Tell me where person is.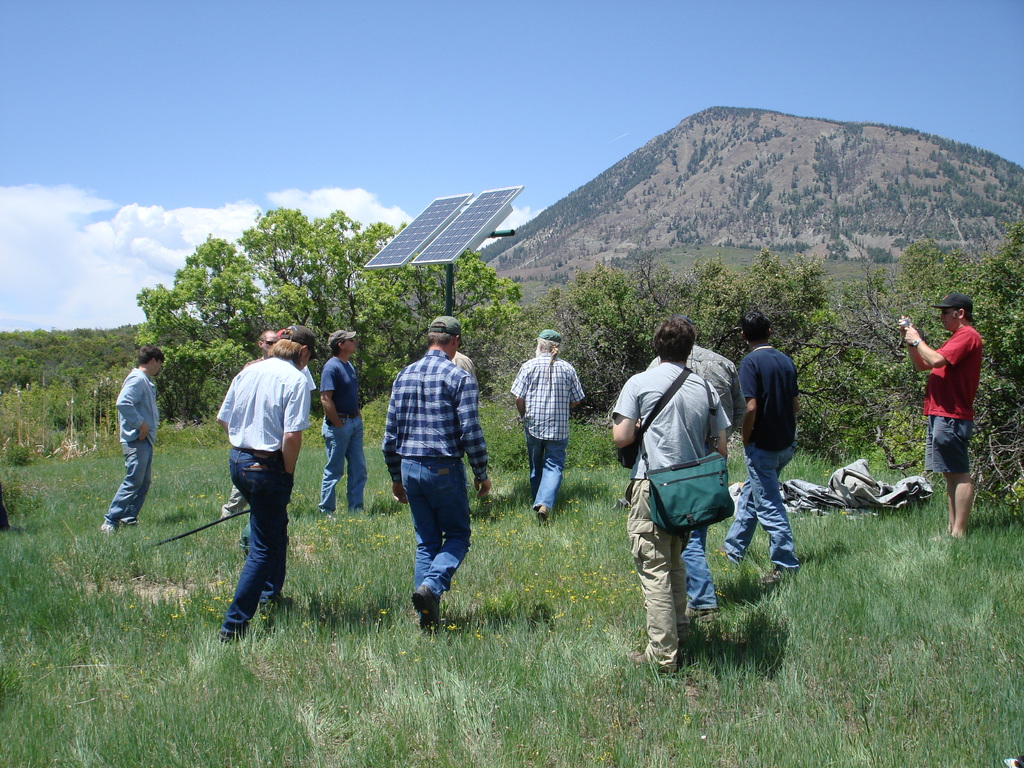
person is at <bbox>378, 311, 492, 643</bbox>.
